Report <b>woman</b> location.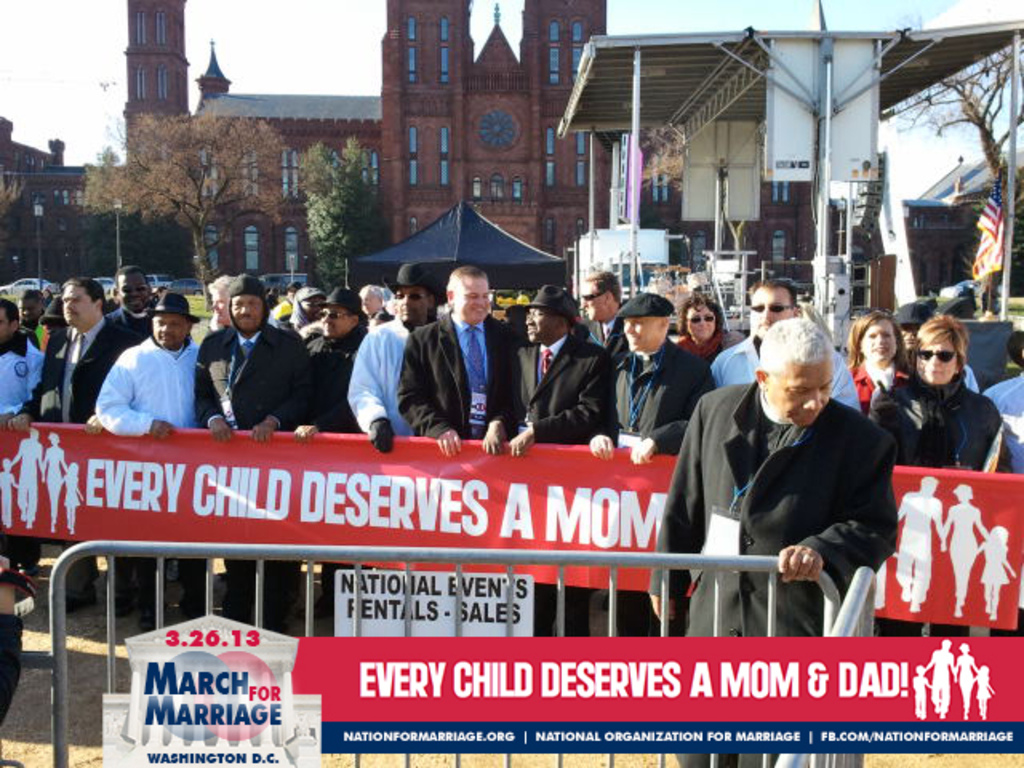
Report: (875,310,1003,502).
